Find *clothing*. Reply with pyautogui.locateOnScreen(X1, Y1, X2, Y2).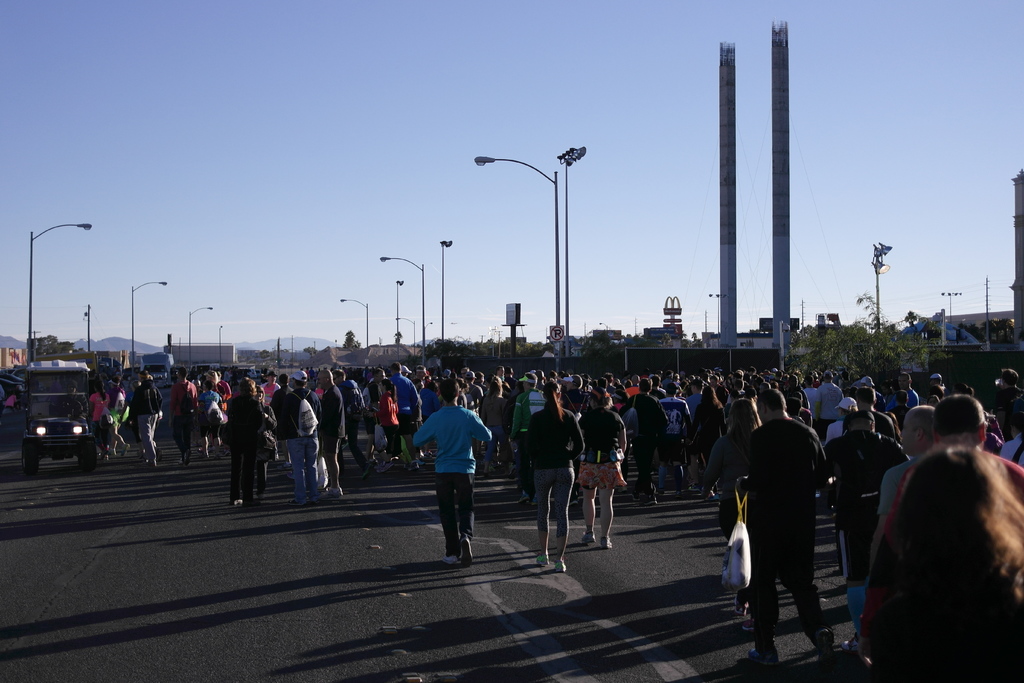
pyautogui.locateOnScreen(439, 470, 464, 565).
